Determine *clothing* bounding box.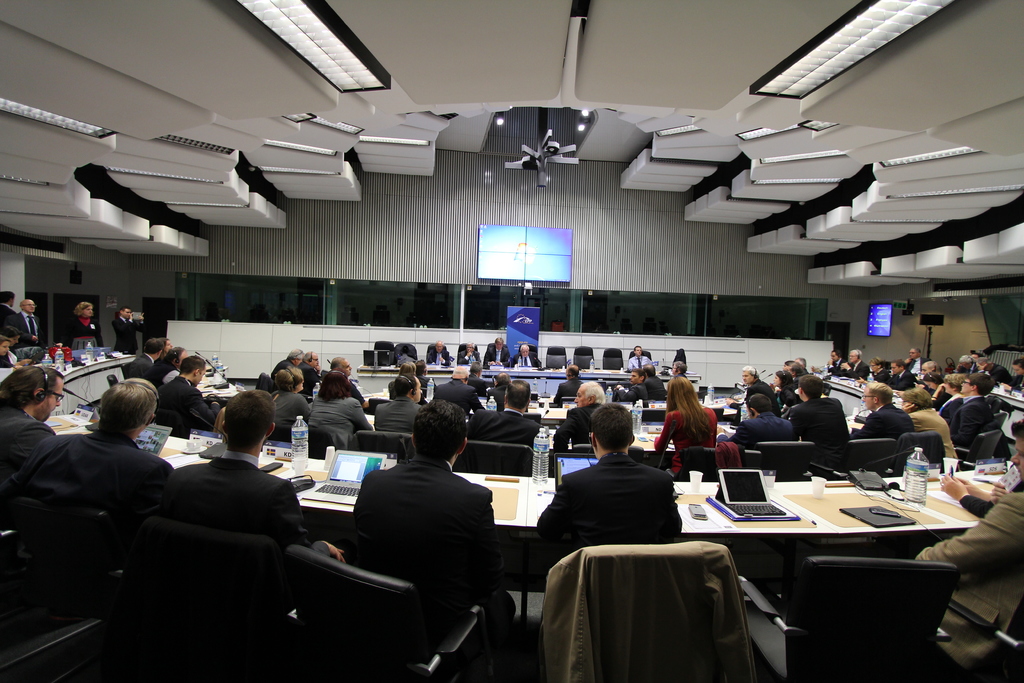
Determined: (left=151, top=447, right=331, bottom=557).
